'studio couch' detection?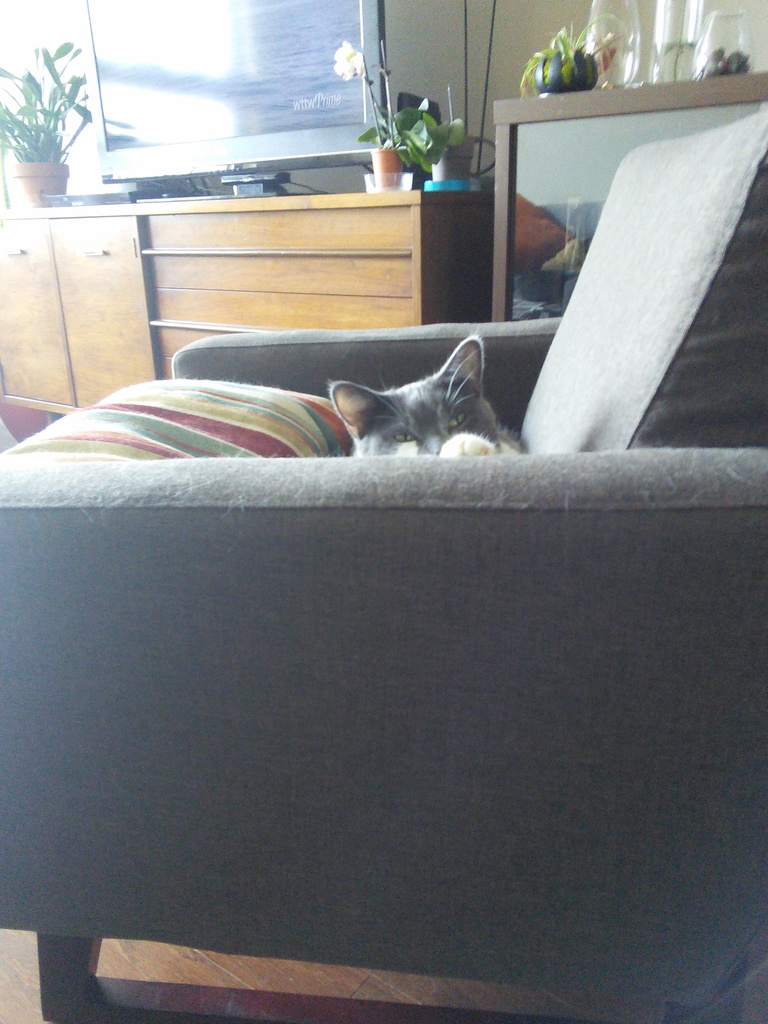
bbox=(0, 109, 767, 1023)
